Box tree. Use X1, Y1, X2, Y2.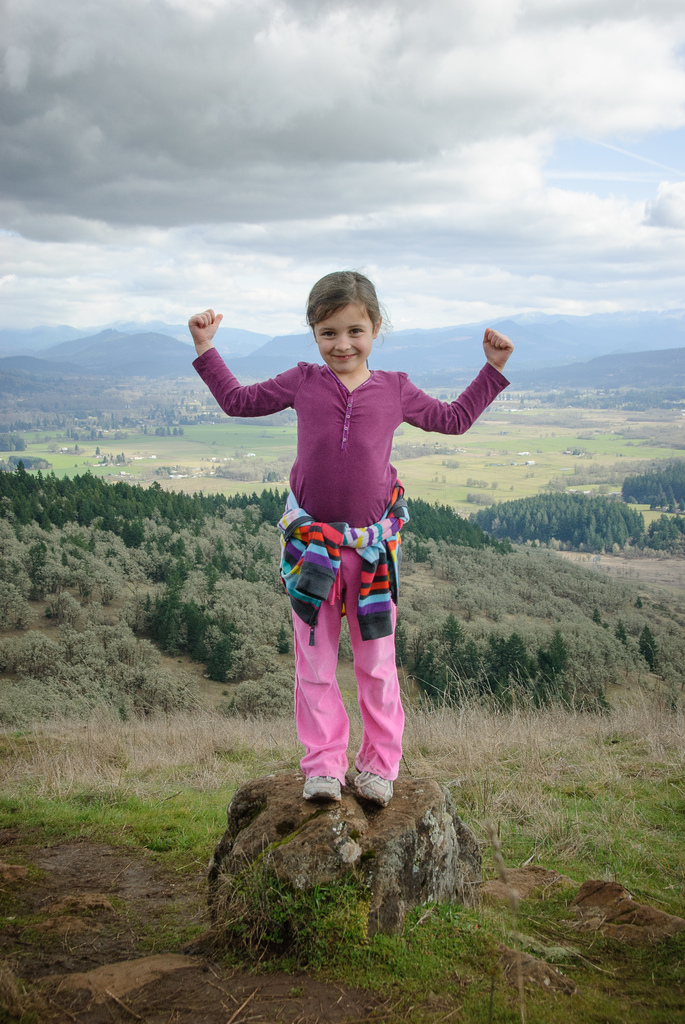
188, 388, 195, 395.
